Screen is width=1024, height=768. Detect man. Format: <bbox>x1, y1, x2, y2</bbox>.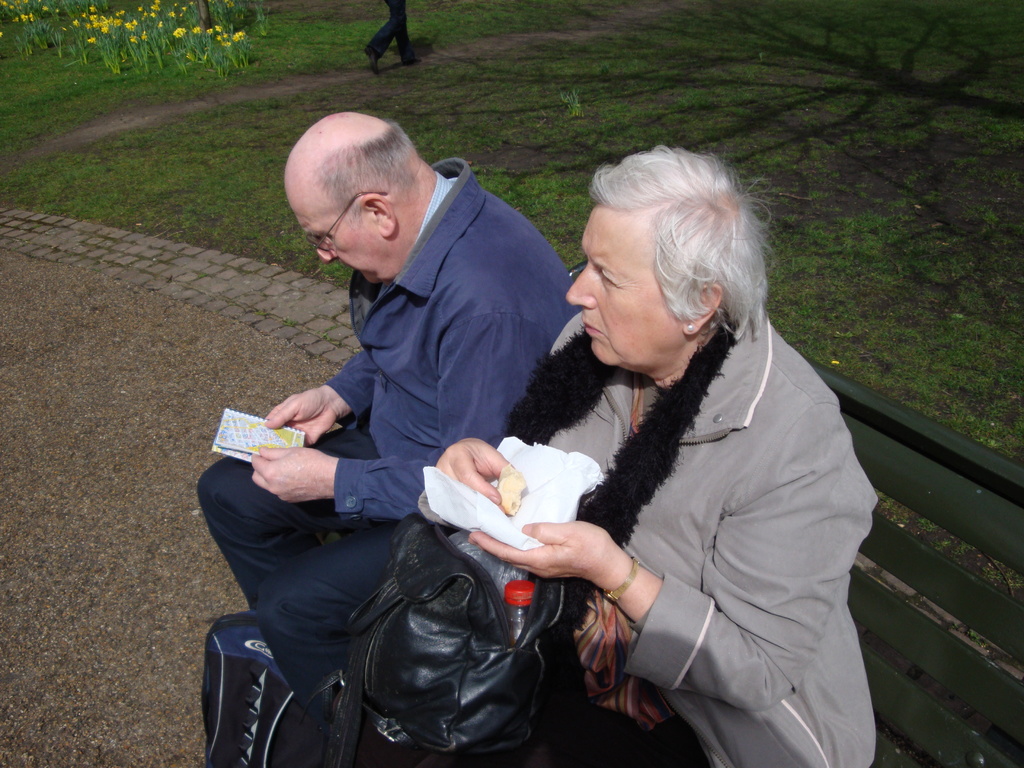
<bbox>215, 102, 585, 743</bbox>.
